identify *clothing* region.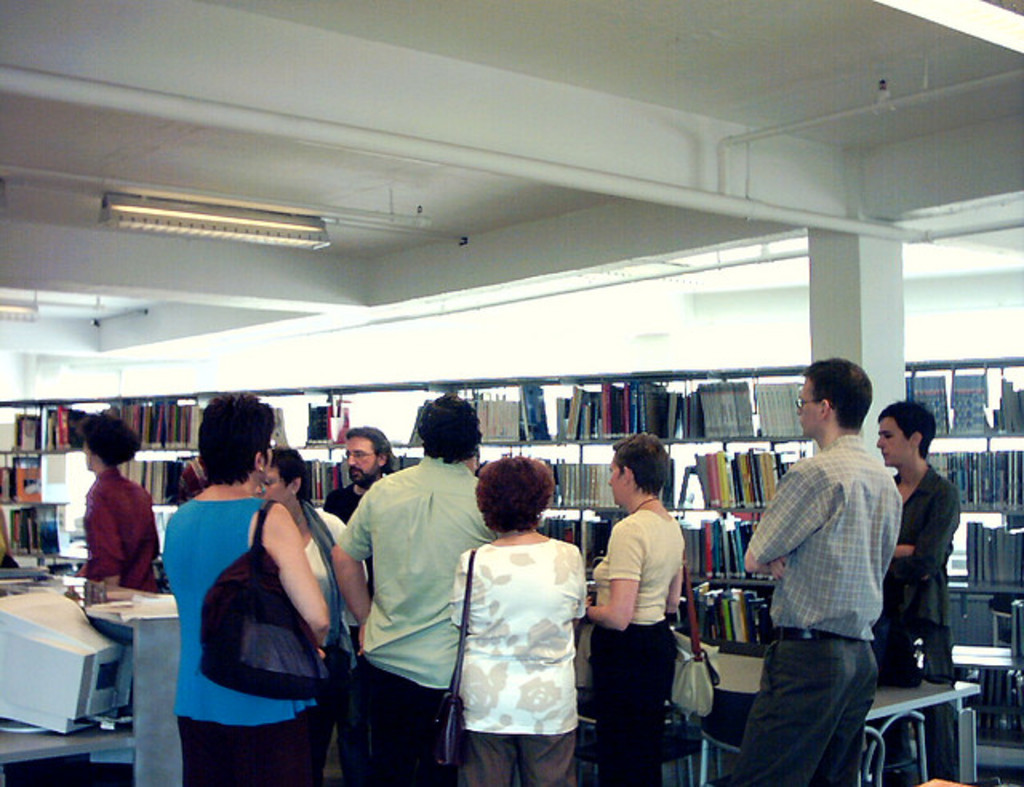
Region: 56:465:147:614.
